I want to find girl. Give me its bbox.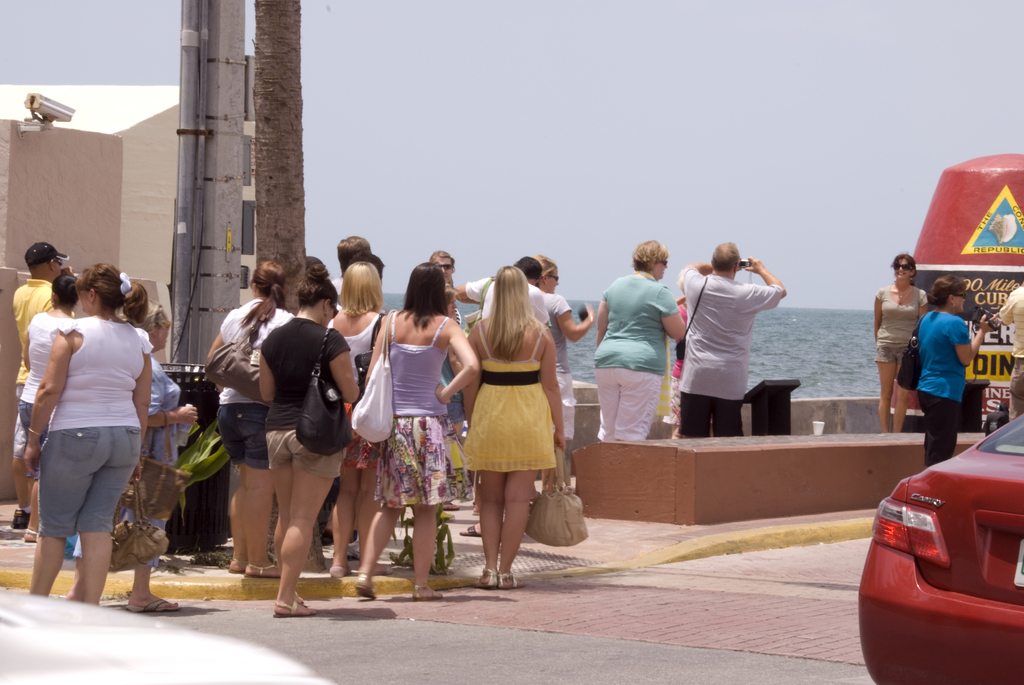
[324, 256, 393, 579].
